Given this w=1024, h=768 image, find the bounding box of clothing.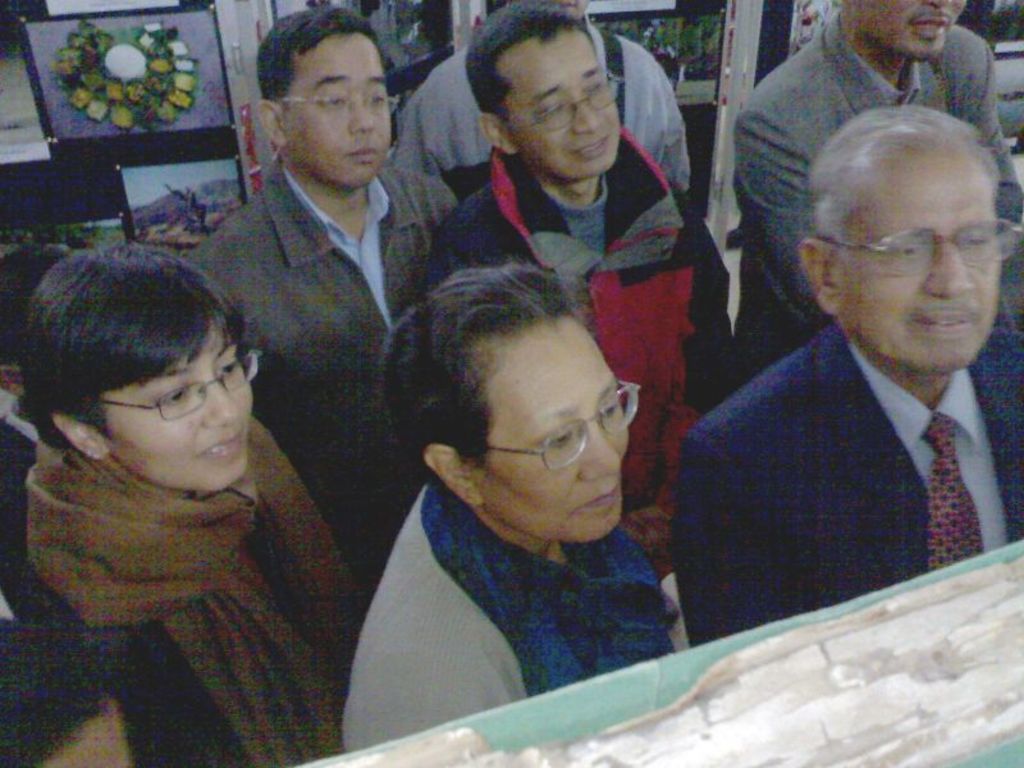
select_region(340, 465, 684, 733).
